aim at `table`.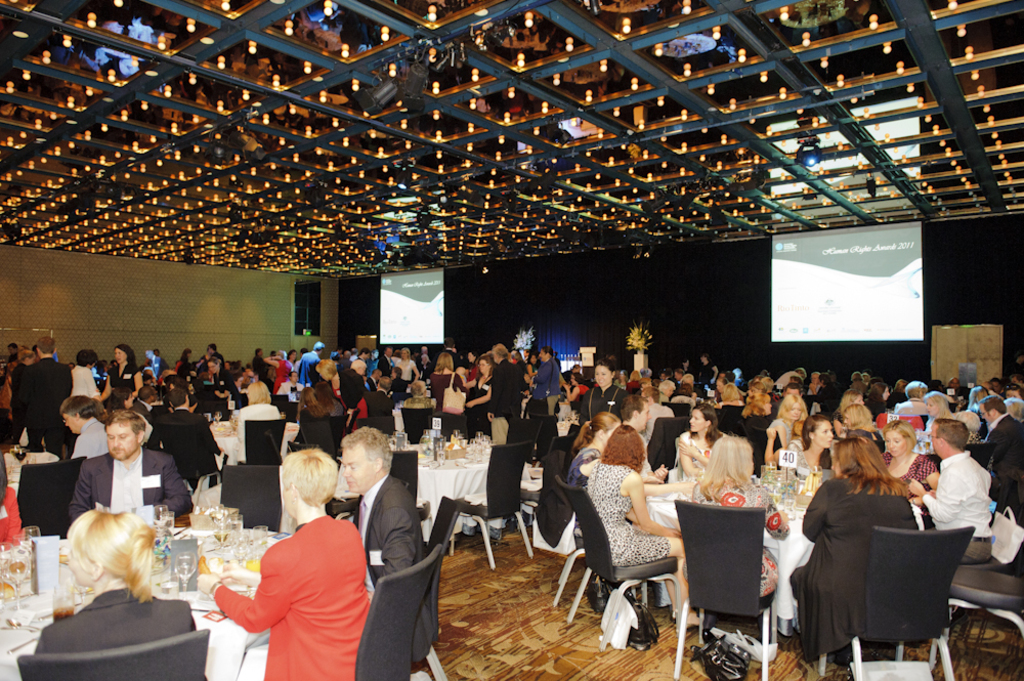
Aimed at detection(209, 416, 297, 468).
